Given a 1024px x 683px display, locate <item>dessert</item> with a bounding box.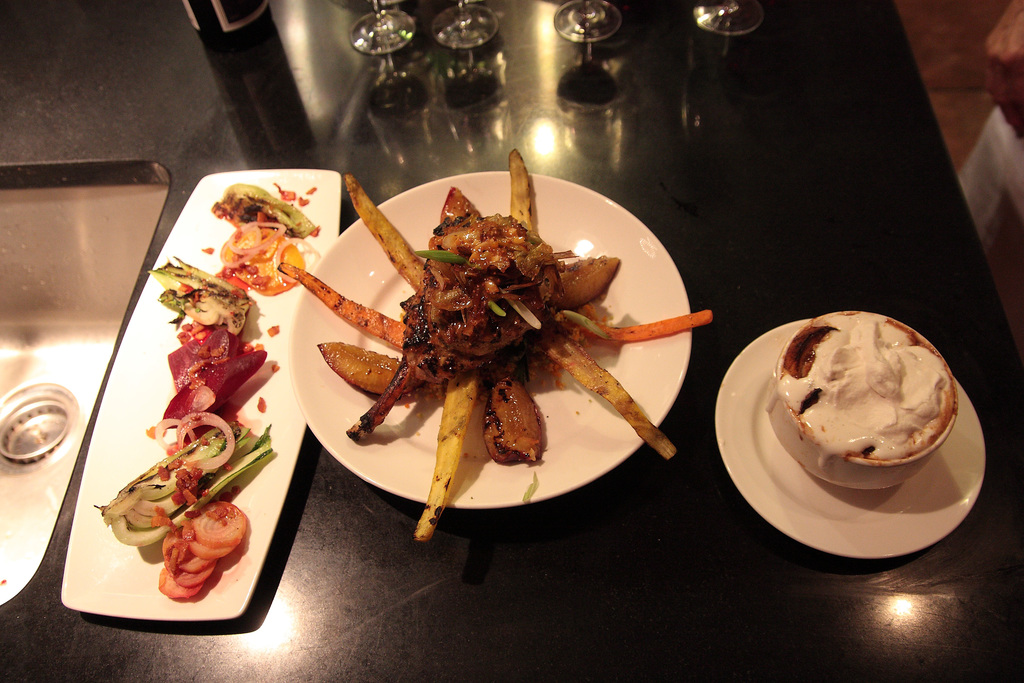
Located: bbox=(758, 321, 957, 504).
